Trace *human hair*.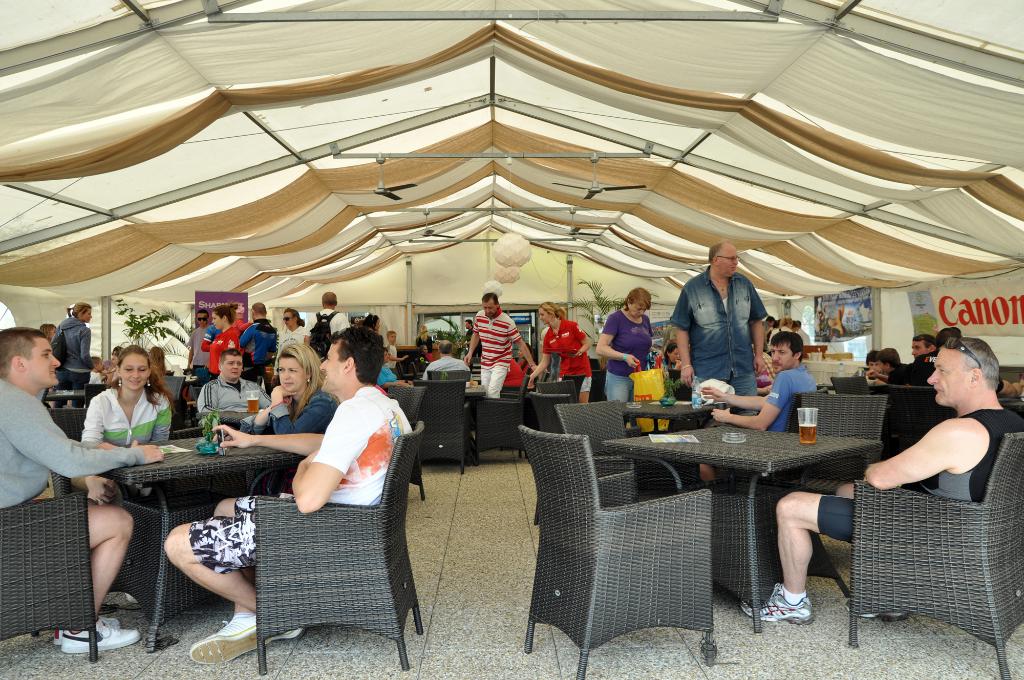
Traced to (865, 345, 886, 364).
